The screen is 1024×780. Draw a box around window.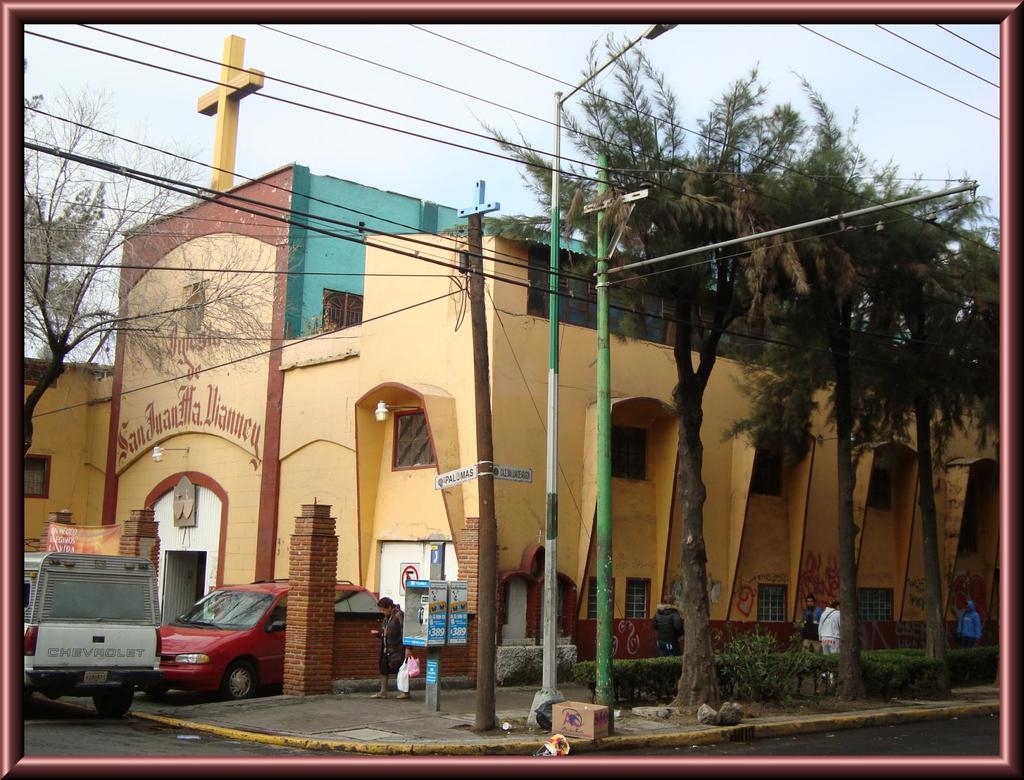
locate(318, 288, 362, 334).
